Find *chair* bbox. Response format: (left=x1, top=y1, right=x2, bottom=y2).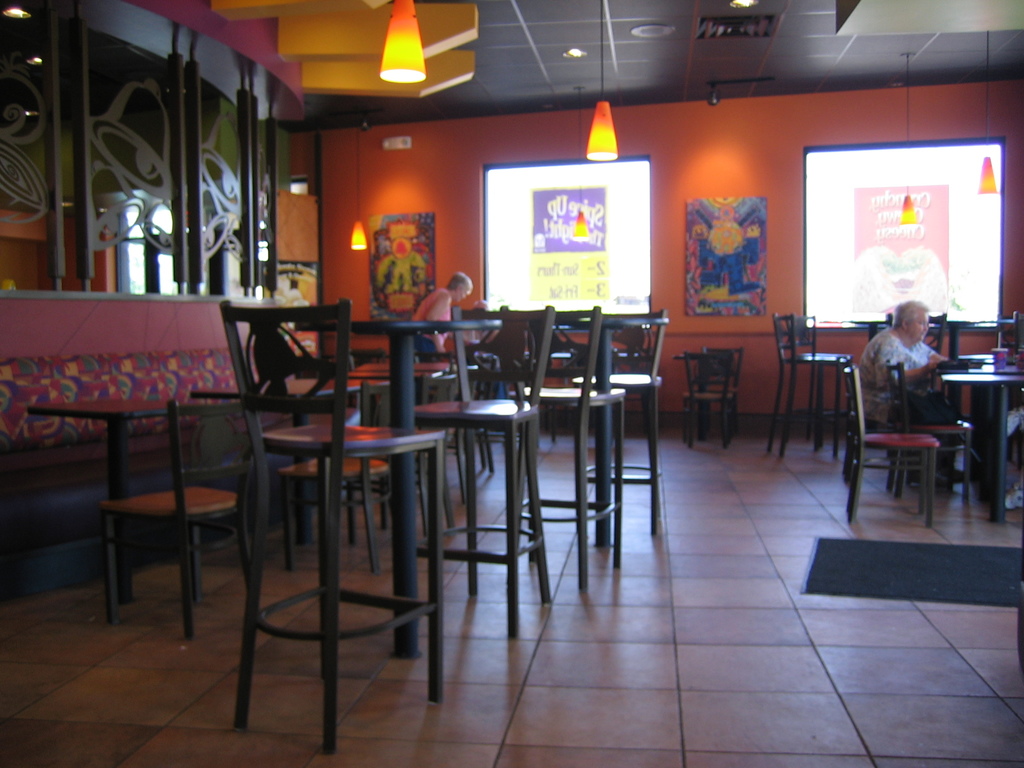
(left=765, top=308, right=861, bottom=460).
